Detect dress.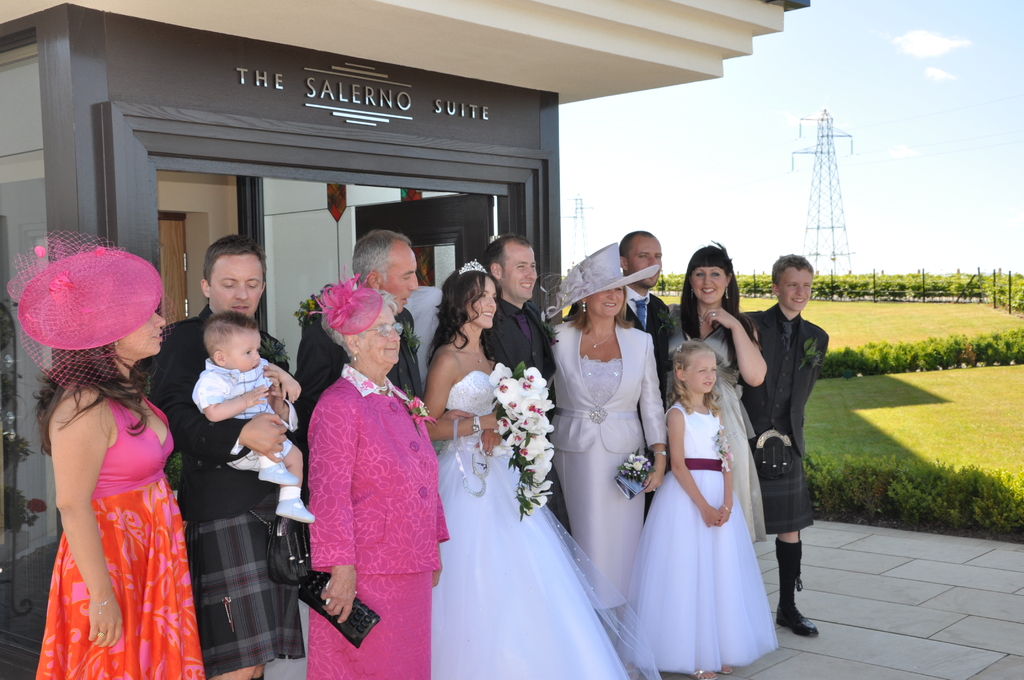
Detected at [35,378,204,679].
